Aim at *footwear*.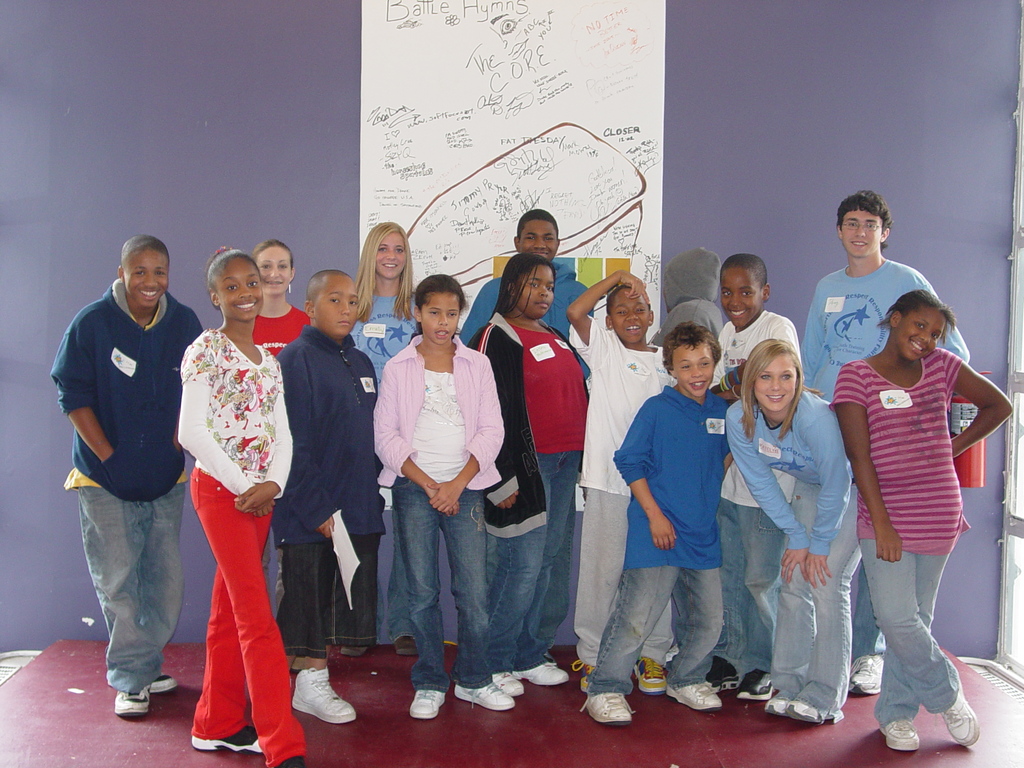
Aimed at x1=850 y1=652 x2=890 y2=696.
